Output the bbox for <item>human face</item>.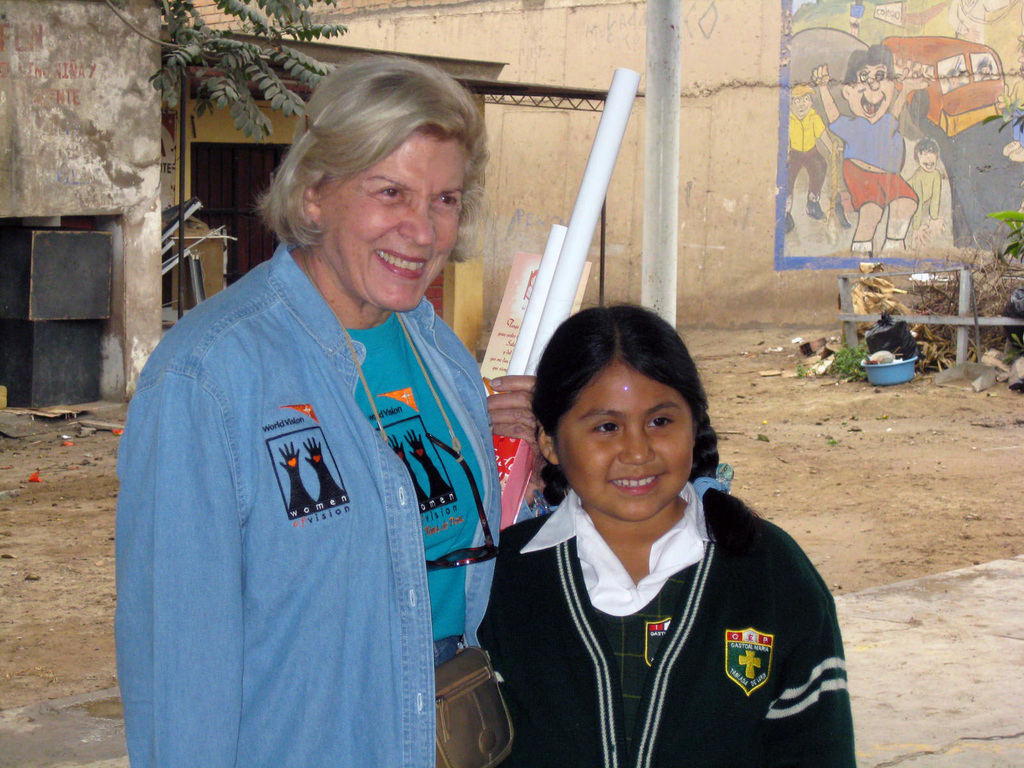
bbox(317, 135, 472, 306).
